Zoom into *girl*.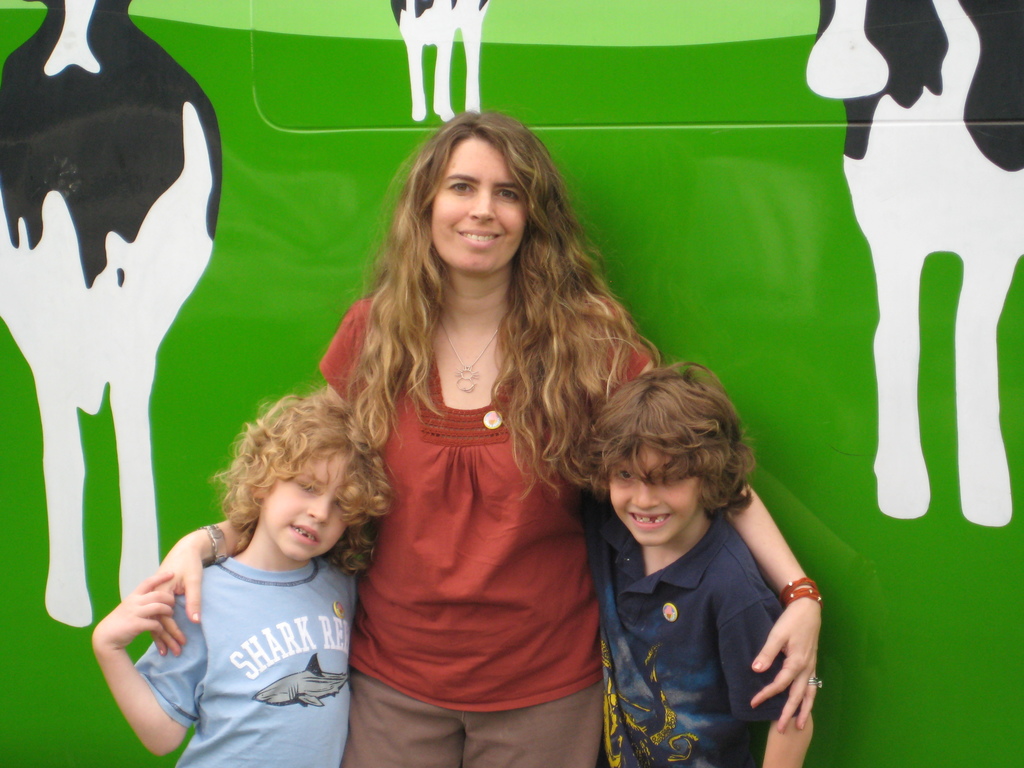
Zoom target: 86, 386, 388, 767.
